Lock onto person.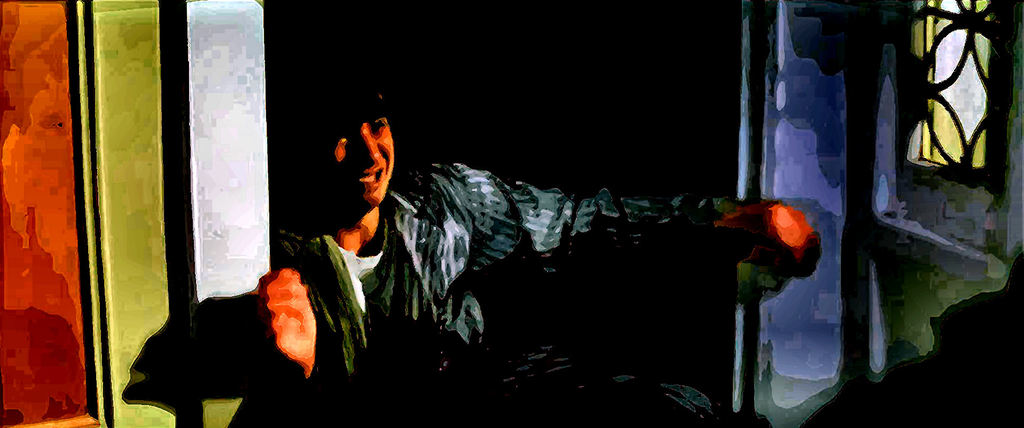
Locked: [left=281, top=79, right=797, bottom=399].
